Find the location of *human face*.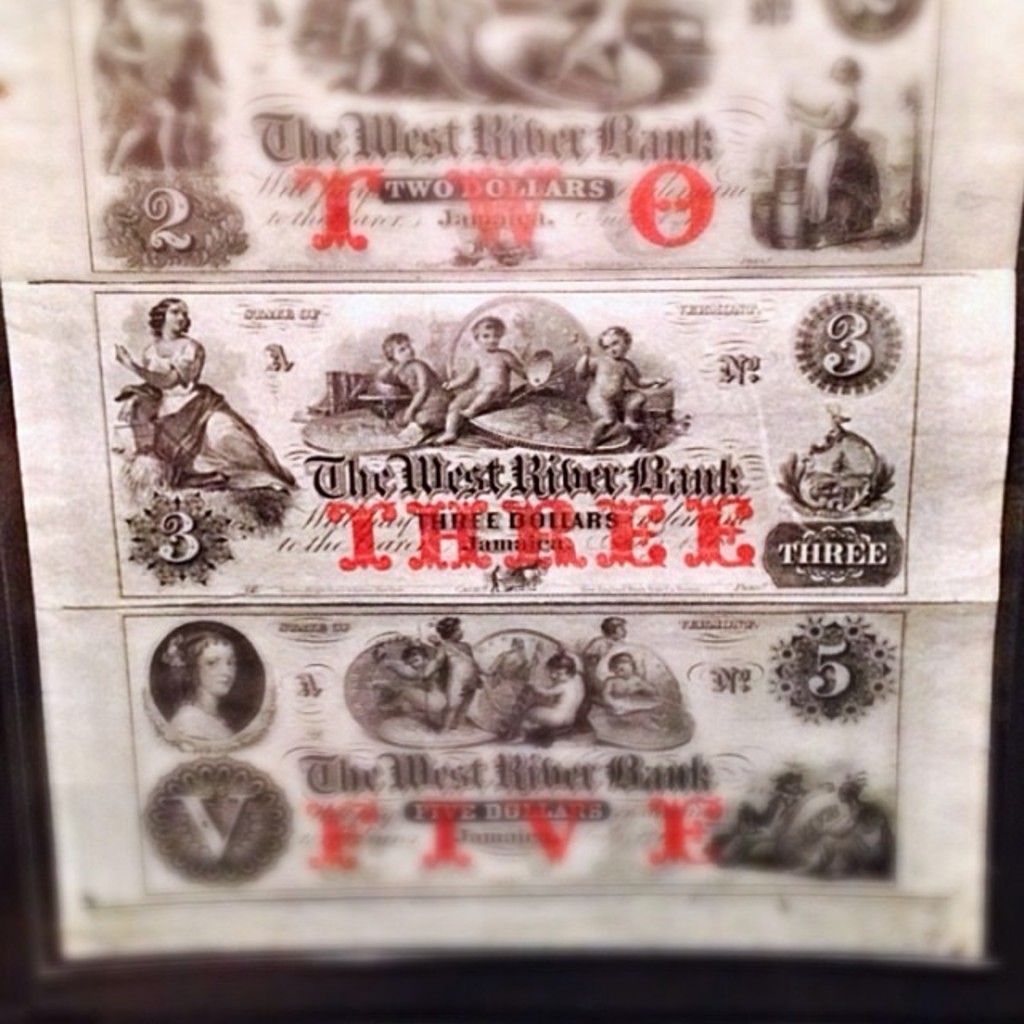
Location: select_region(600, 336, 616, 357).
